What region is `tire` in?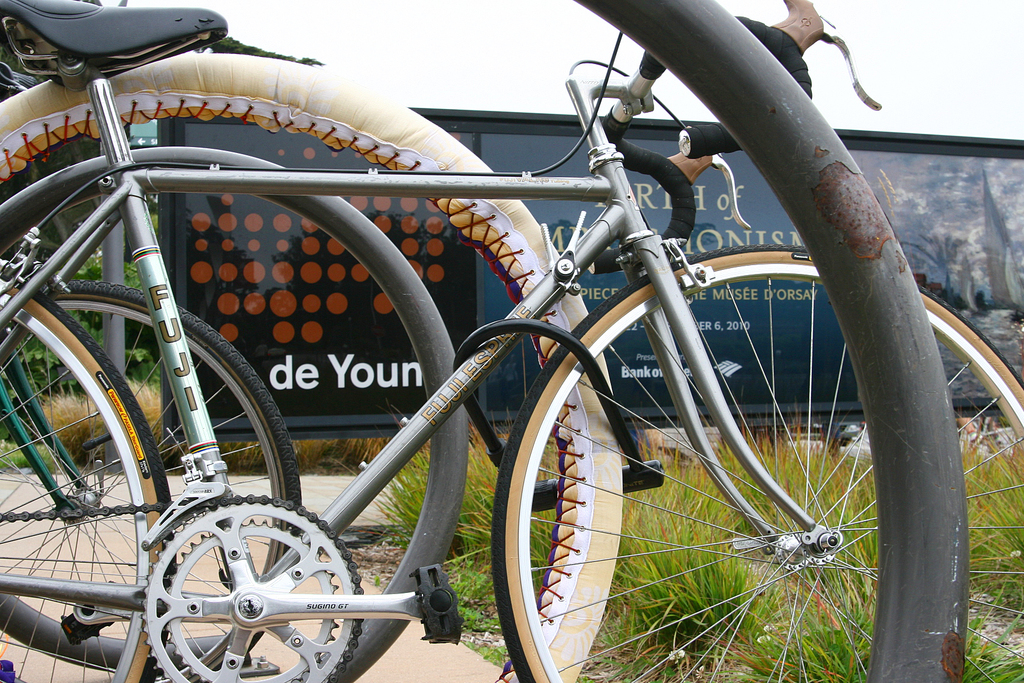
BBox(0, 274, 175, 682).
